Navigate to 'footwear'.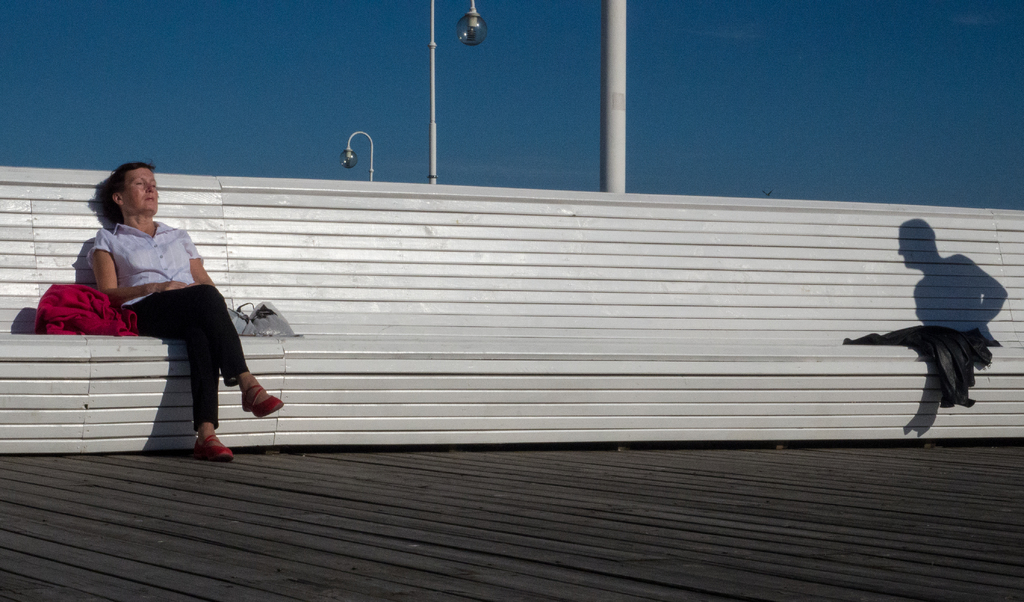
Navigation target: detection(193, 432, 232, 464).
